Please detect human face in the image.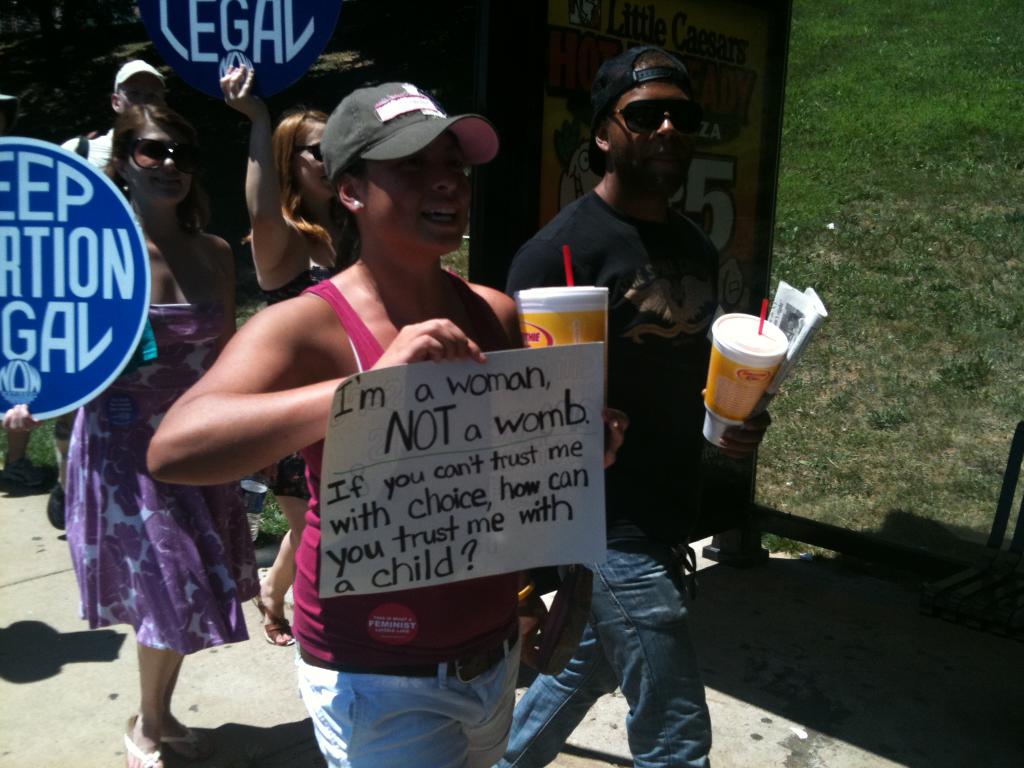
(left=125, top=126, right=196, bottom=200).
